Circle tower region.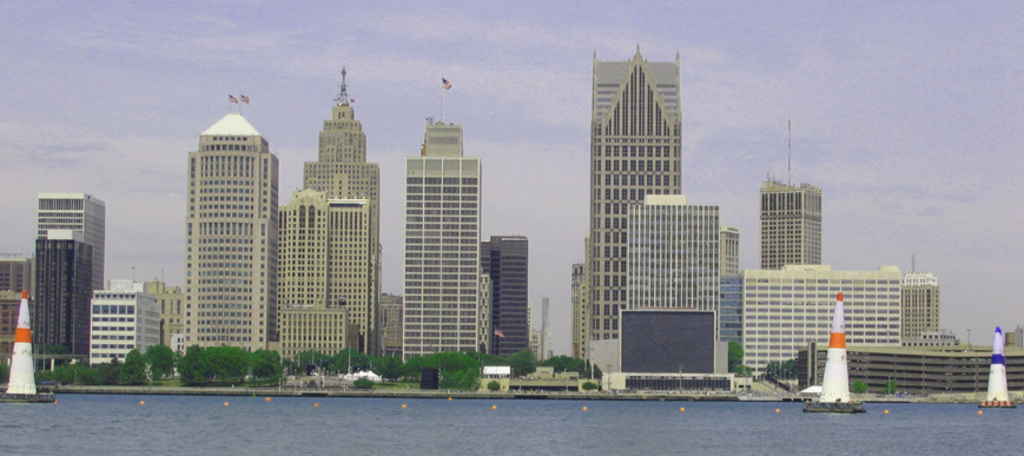
Region: crop(38, 193, 107, 297).
